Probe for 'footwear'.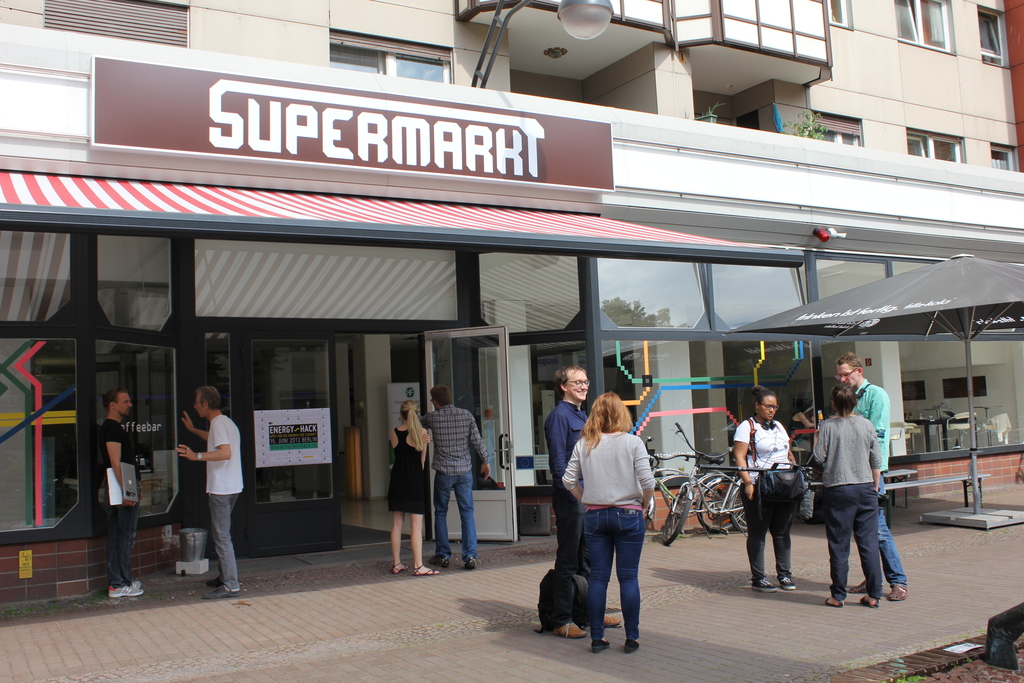
Probe result: {"left": 391, "top": 565, "right": 410, "bottom": 575}.
